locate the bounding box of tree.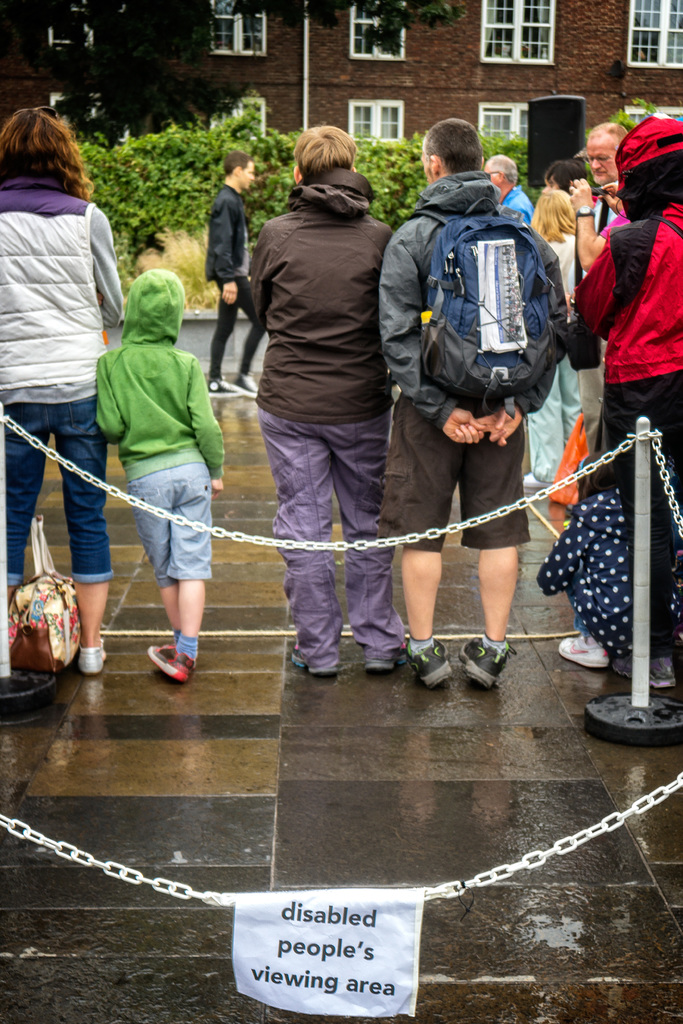
Bounding box: {"left": 0, "top": 0, "right": 475, "bottom": 144}.
